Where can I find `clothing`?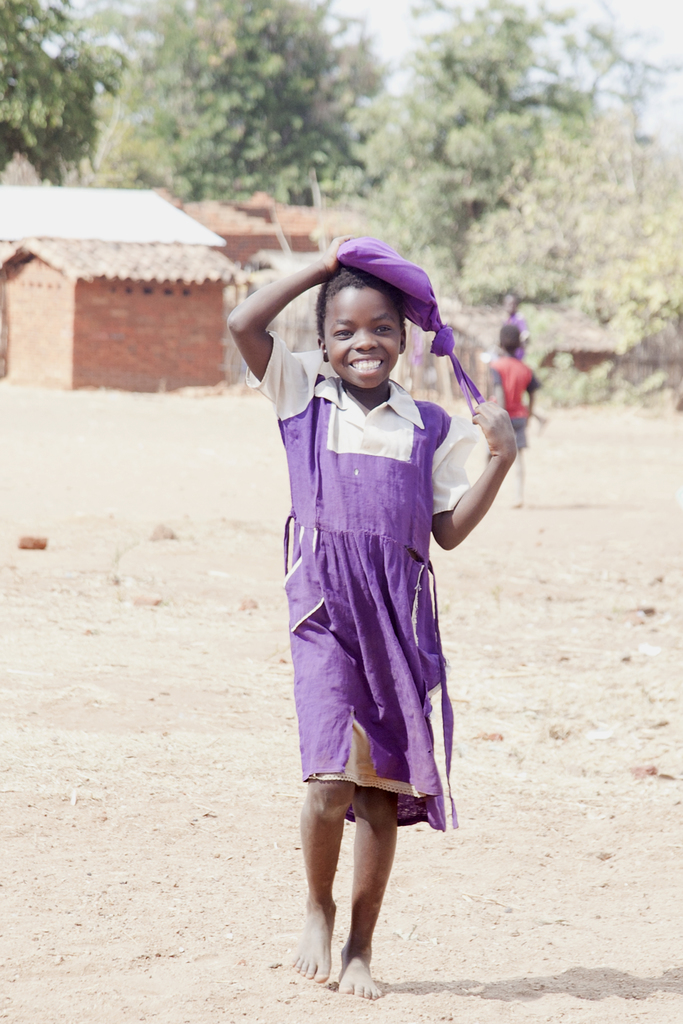
You can find it at [left=270, top=322, right=492, bottom=803].
